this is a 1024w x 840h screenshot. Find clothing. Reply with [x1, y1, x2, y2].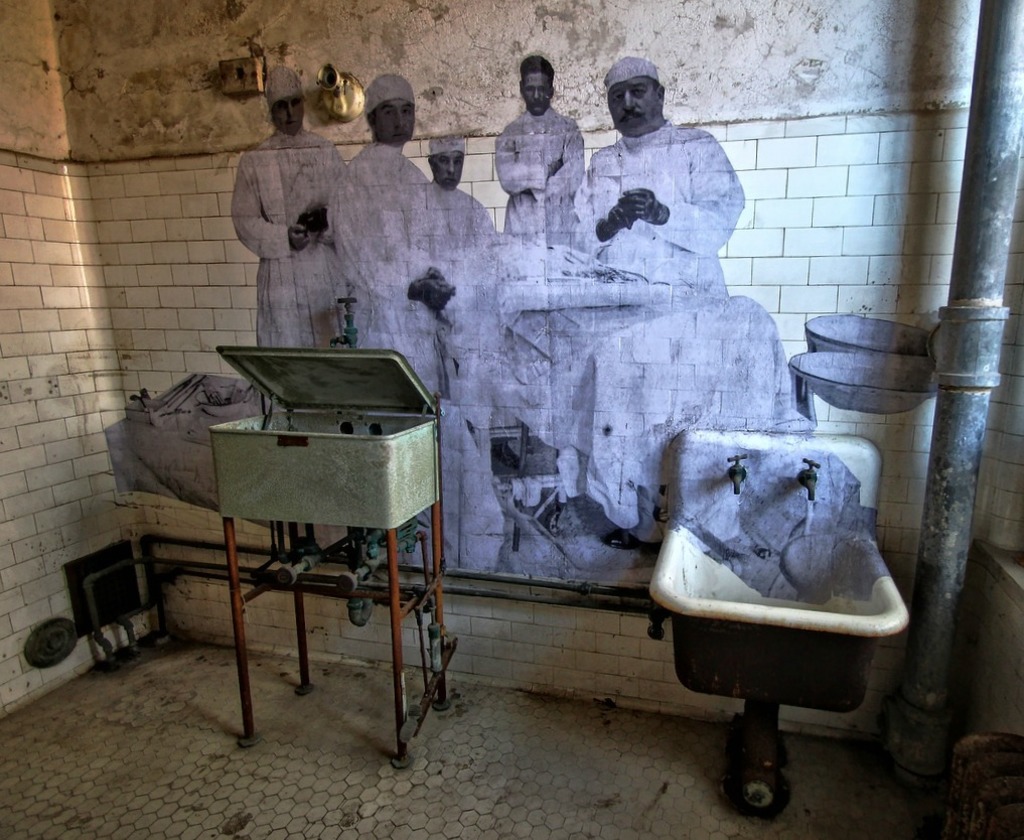
[231, 124, 347, 346].
